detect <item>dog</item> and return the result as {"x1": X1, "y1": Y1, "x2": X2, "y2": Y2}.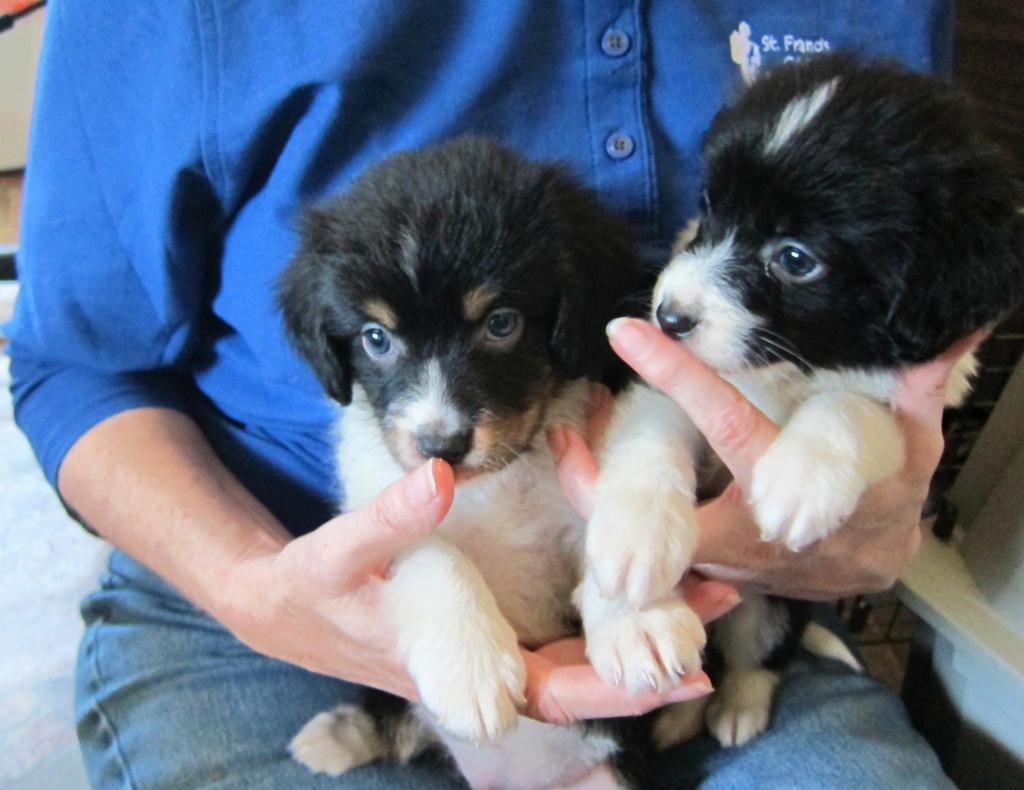
{"x1": 287, "y1": 133, "x2": 712, "y2": 788}.
